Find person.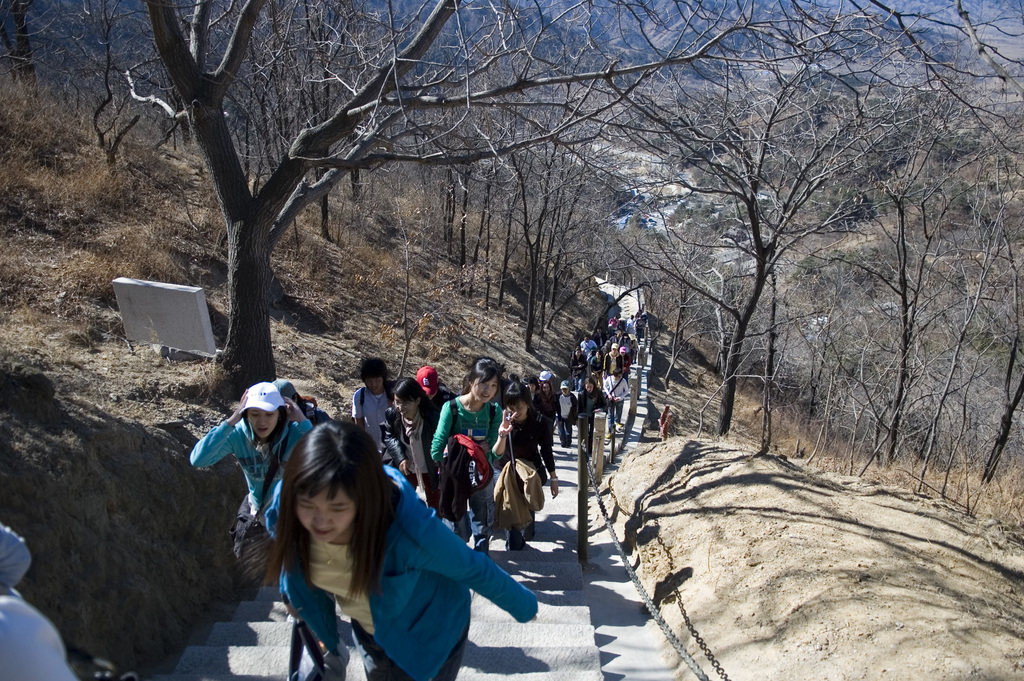
pyautogui.locateOnScreen(187, 379, 311, 523).
